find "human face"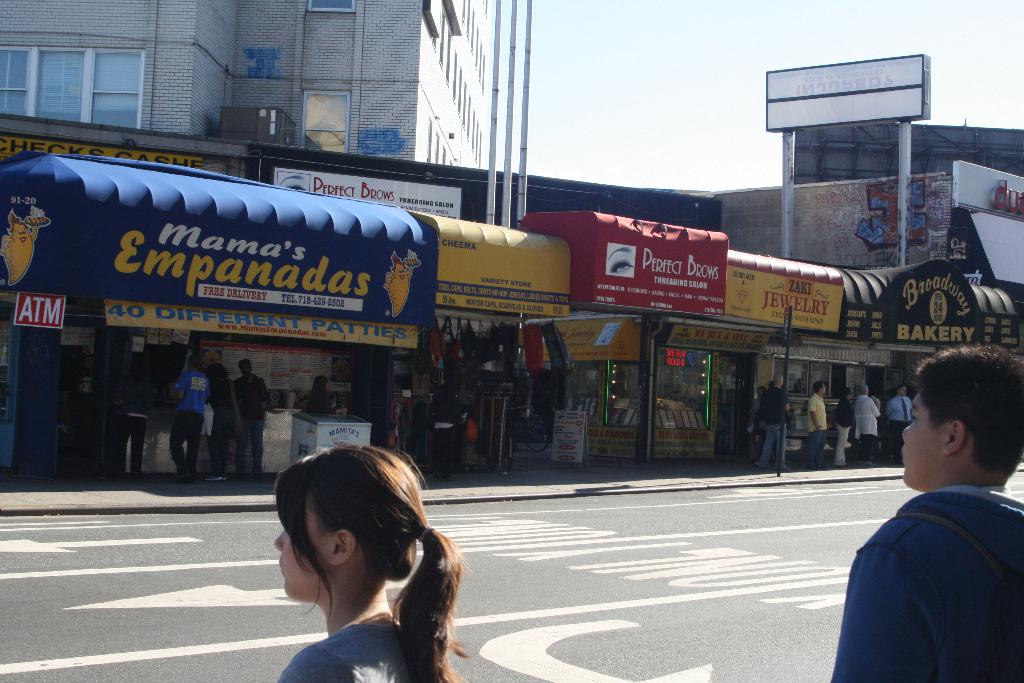
{"left": 902, "top": 389, "right": 950, "bottom": 490}
